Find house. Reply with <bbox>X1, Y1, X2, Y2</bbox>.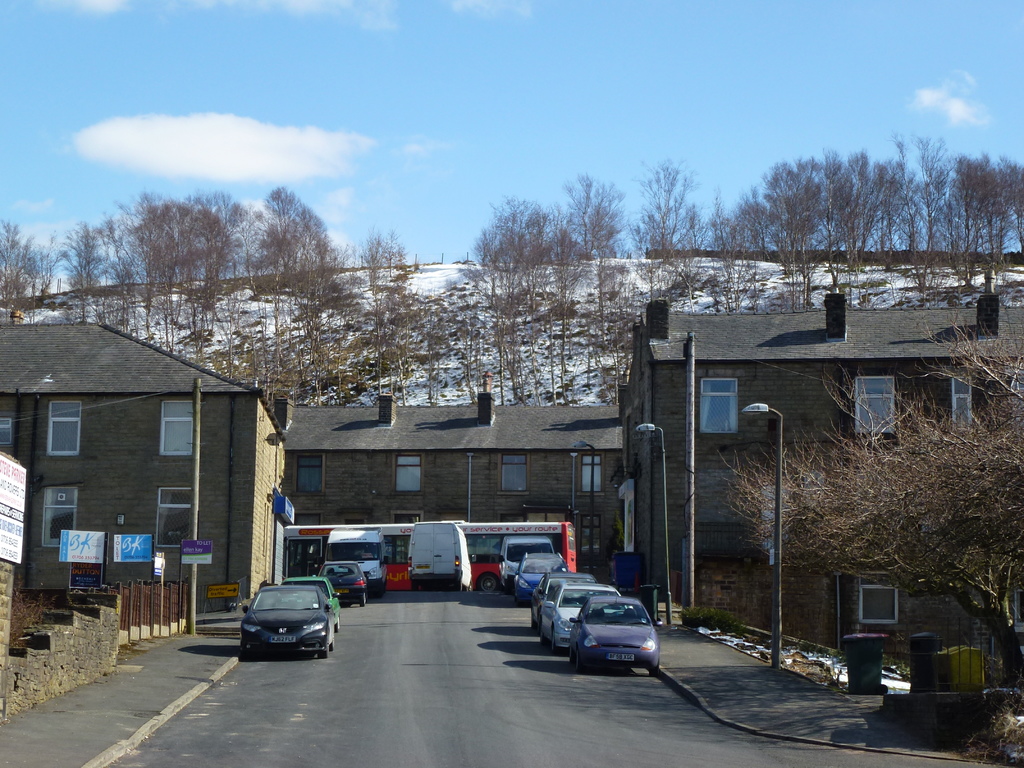
<bbox>611, 282, 1023, 662</bbox>.
